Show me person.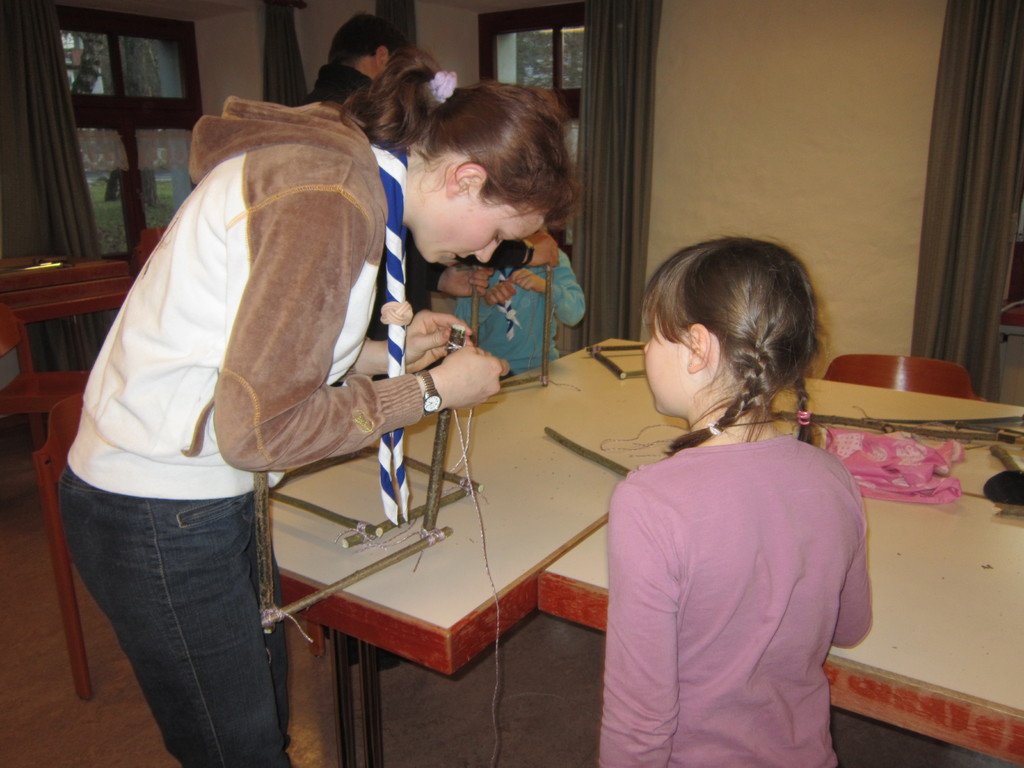
person is here: [x1=298, y1=16, x2=555, y2=379].
